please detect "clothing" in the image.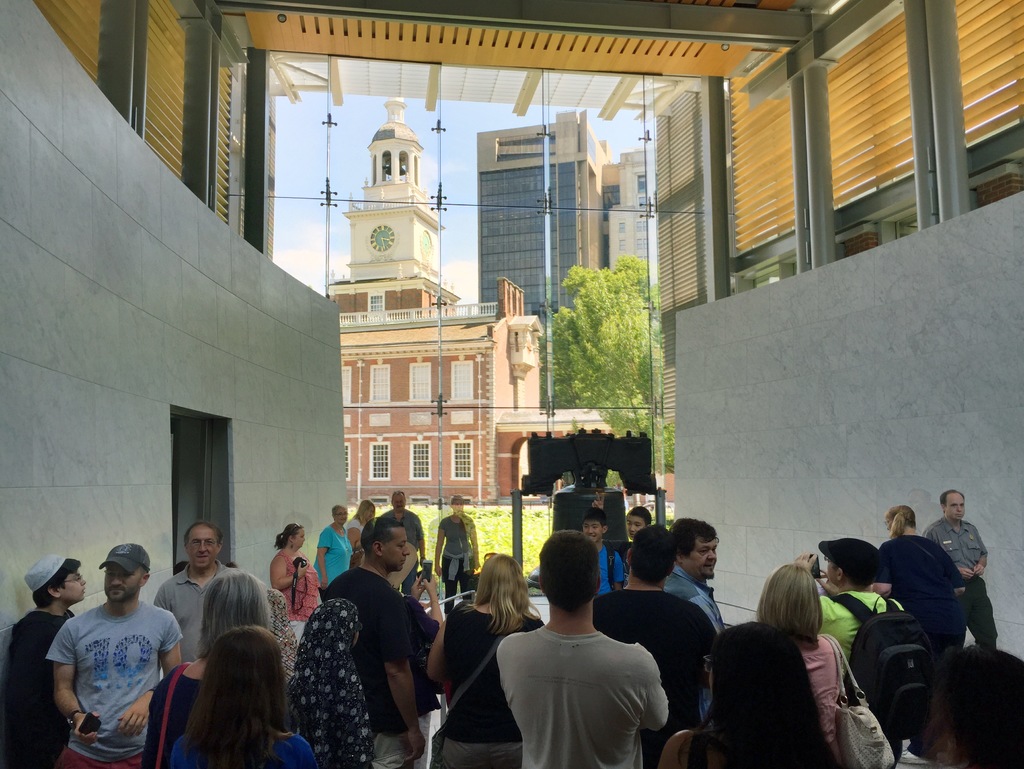
<bbox>876, 536, 968, 668</bbox>.
